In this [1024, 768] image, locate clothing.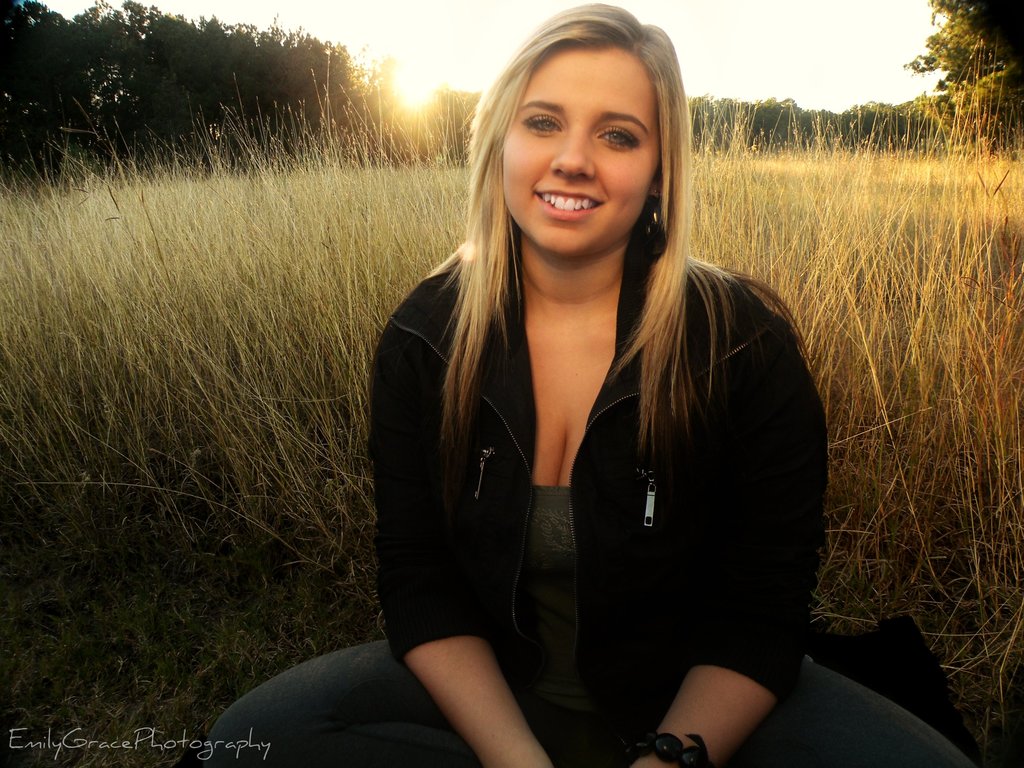
Bounding box: 211,223,980,764.
